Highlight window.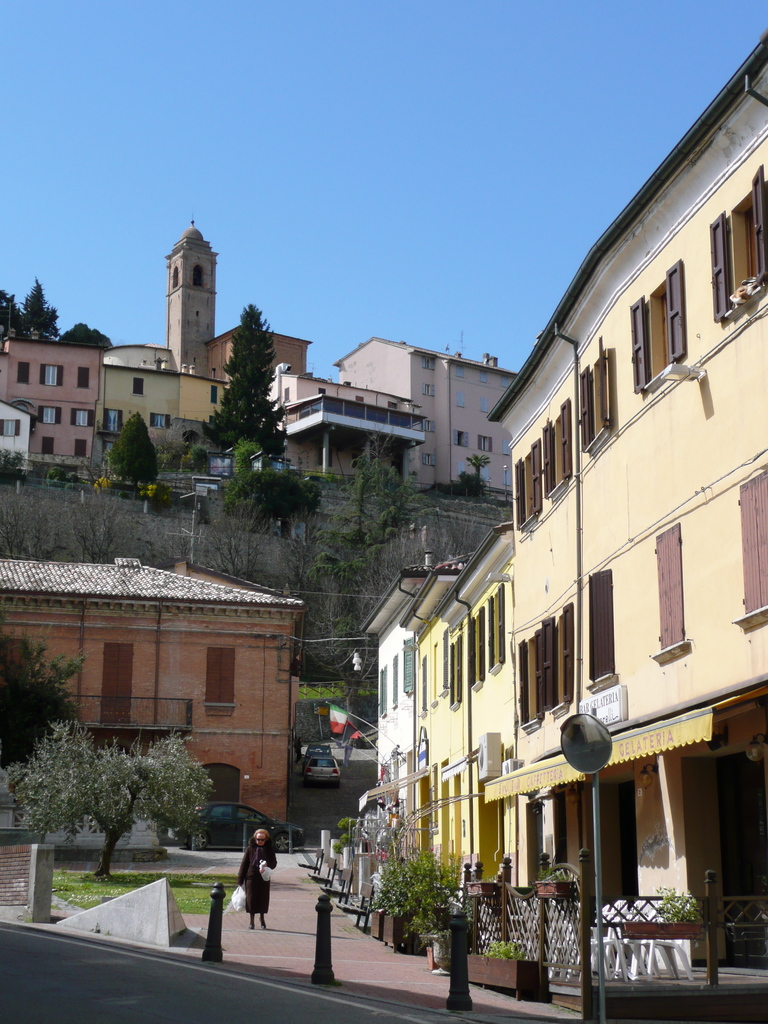
Highlighted region: detection(38, 362, 63, 388).
